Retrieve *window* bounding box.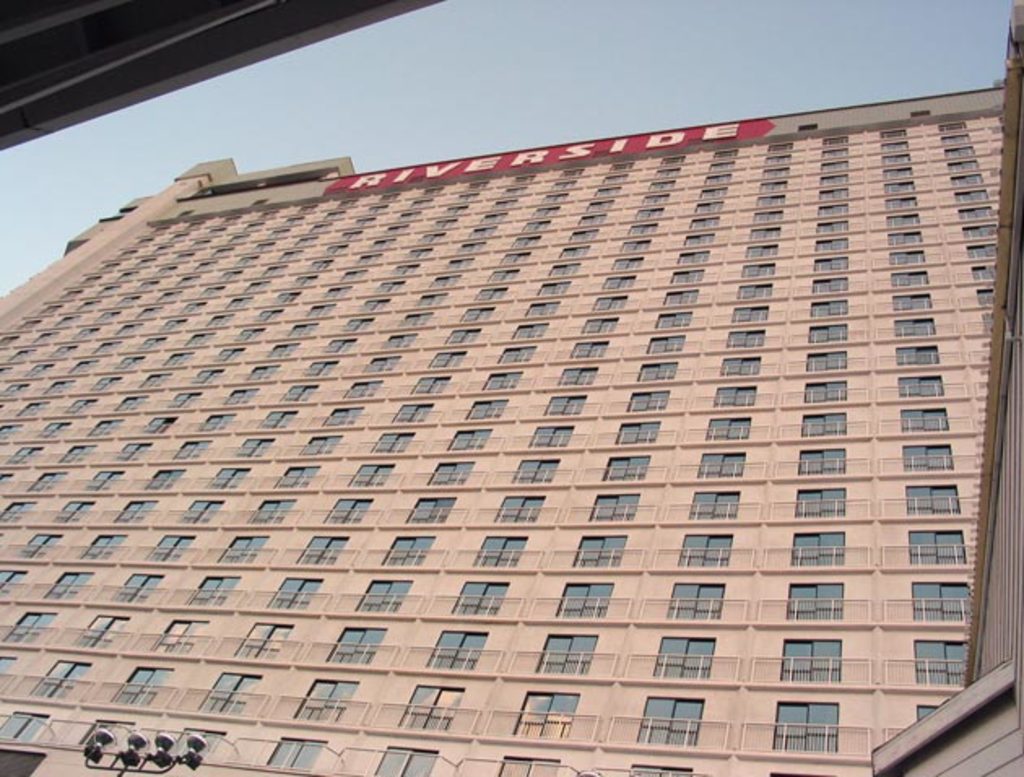
Bounding box: 704/415/749/436.
